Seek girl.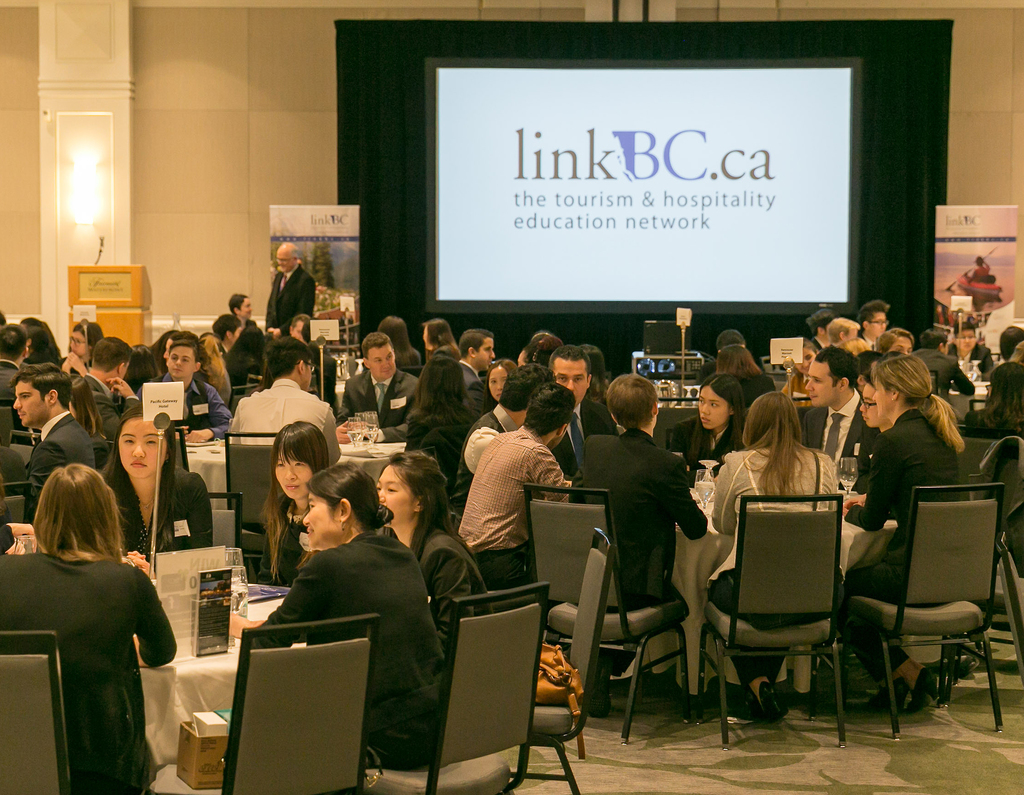
{"x1": 373, "y1": 310, "x2": 424, "y2": 369}.
